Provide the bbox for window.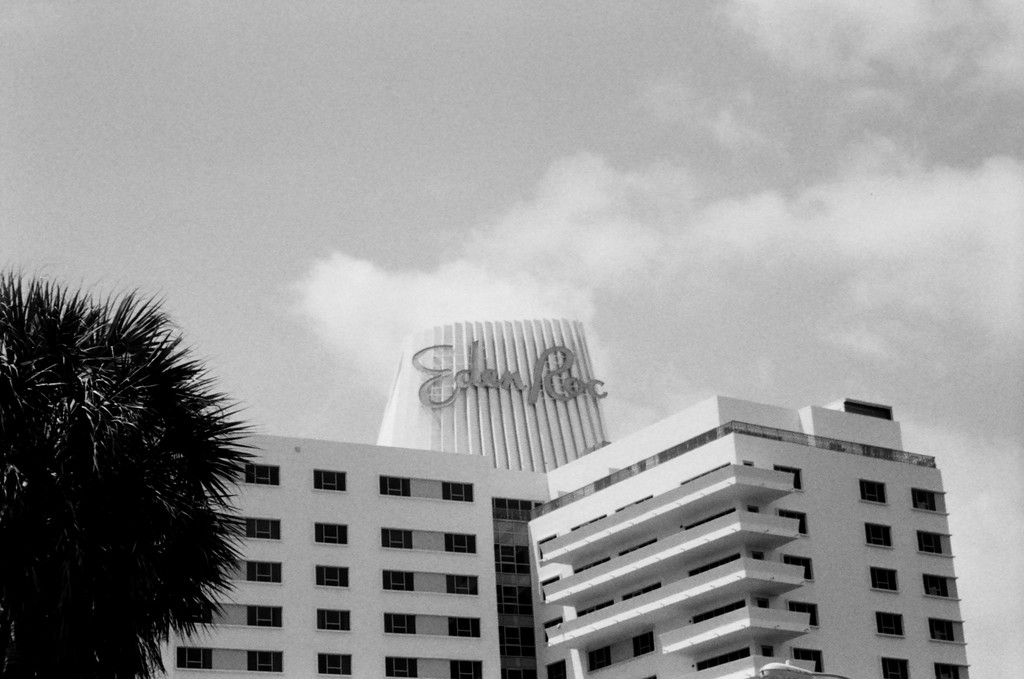
[left=448, top=614, right=482, bottom=639].
